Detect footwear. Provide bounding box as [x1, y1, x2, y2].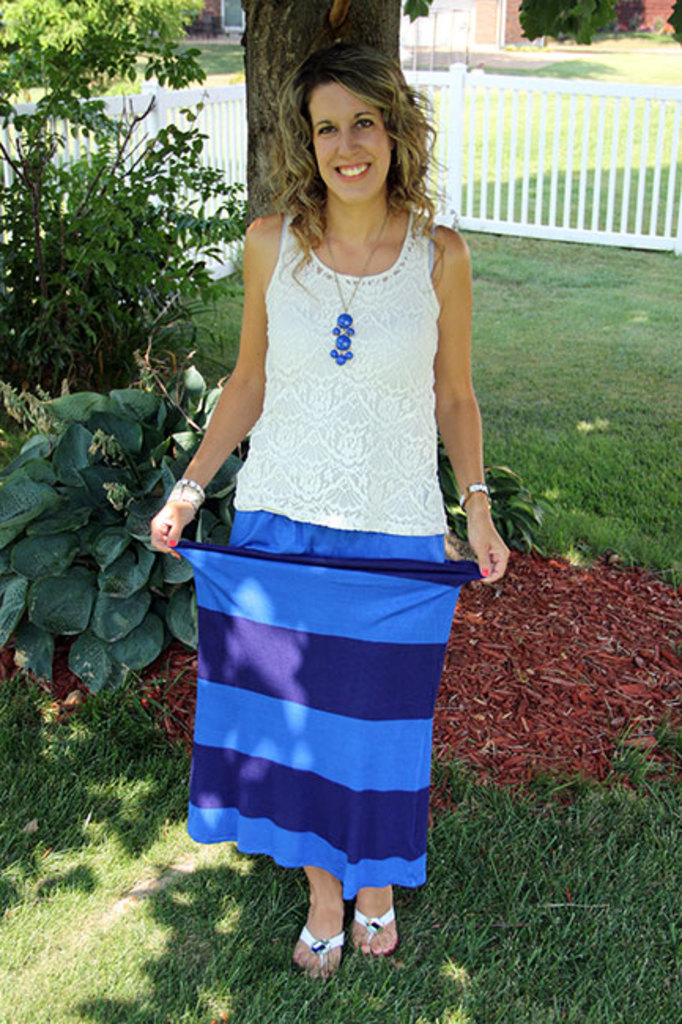
[298, 918, 348, 994].
